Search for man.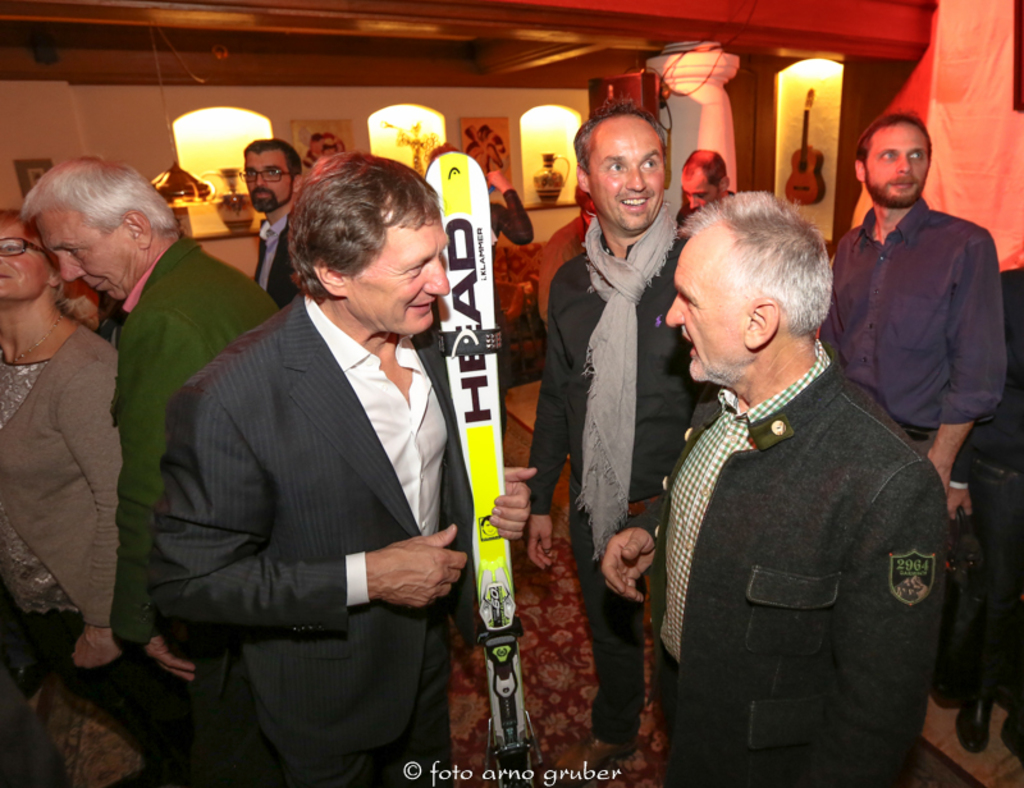
Found at {"left": 598, "top": 180, "right": 948, "bottom": 787}.
